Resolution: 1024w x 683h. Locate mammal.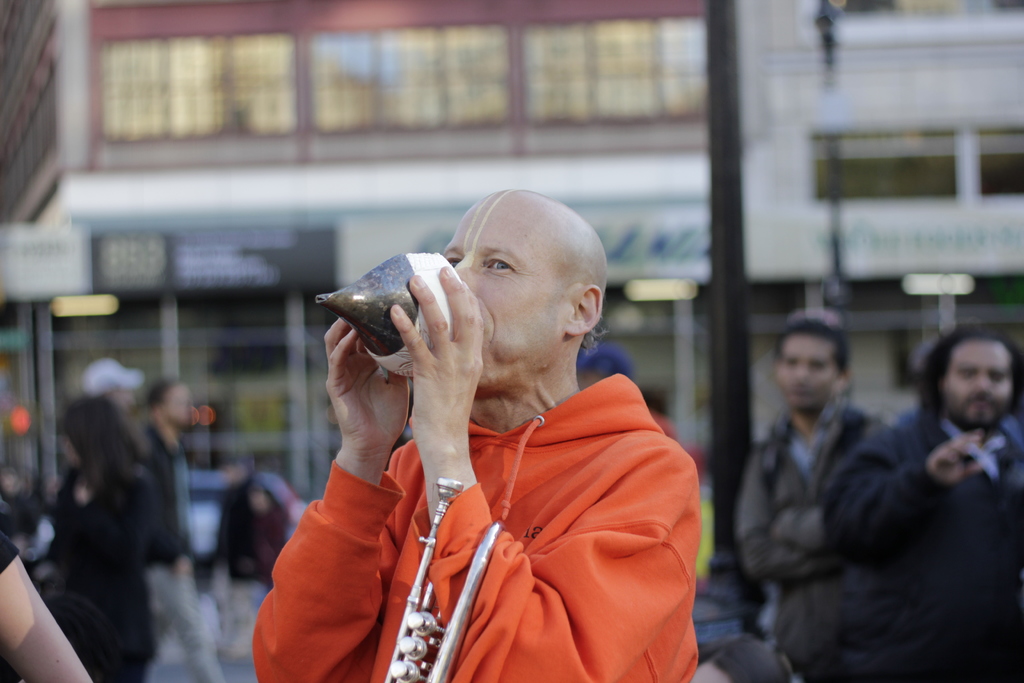
[32, 399, 159, 682].
